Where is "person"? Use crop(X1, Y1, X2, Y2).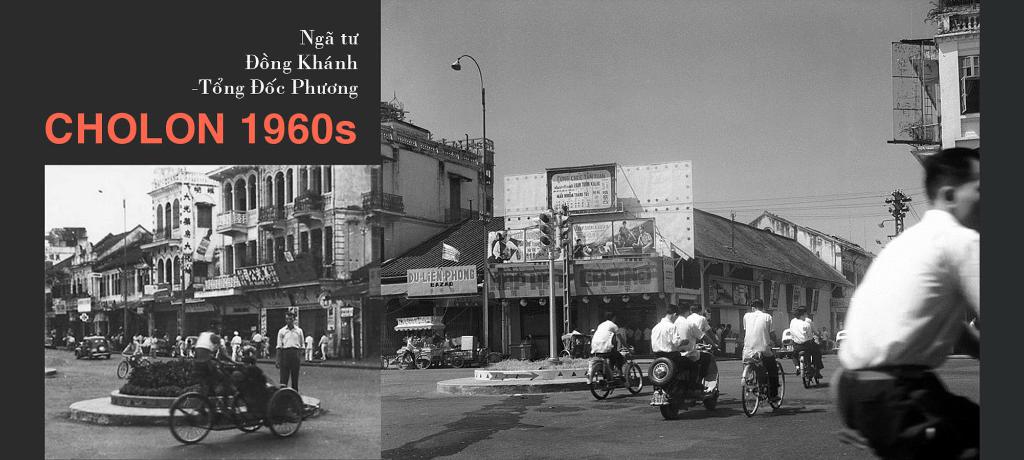
crop(636, 225, 652, 251).
